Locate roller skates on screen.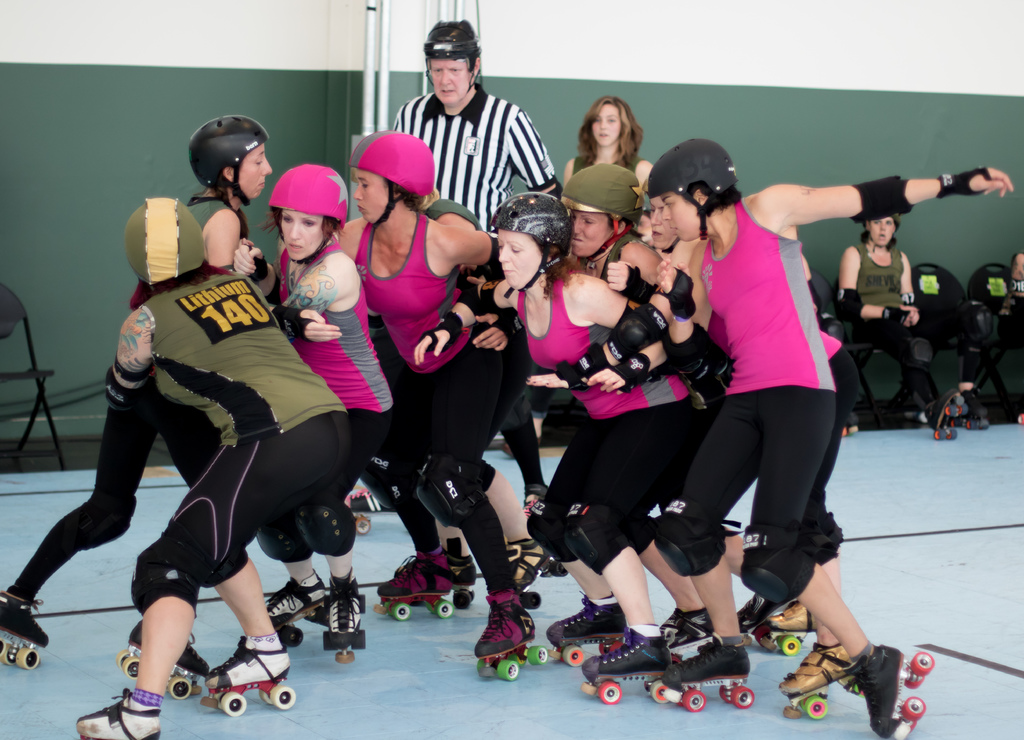
On screen at [0, 588, 47, 670].
